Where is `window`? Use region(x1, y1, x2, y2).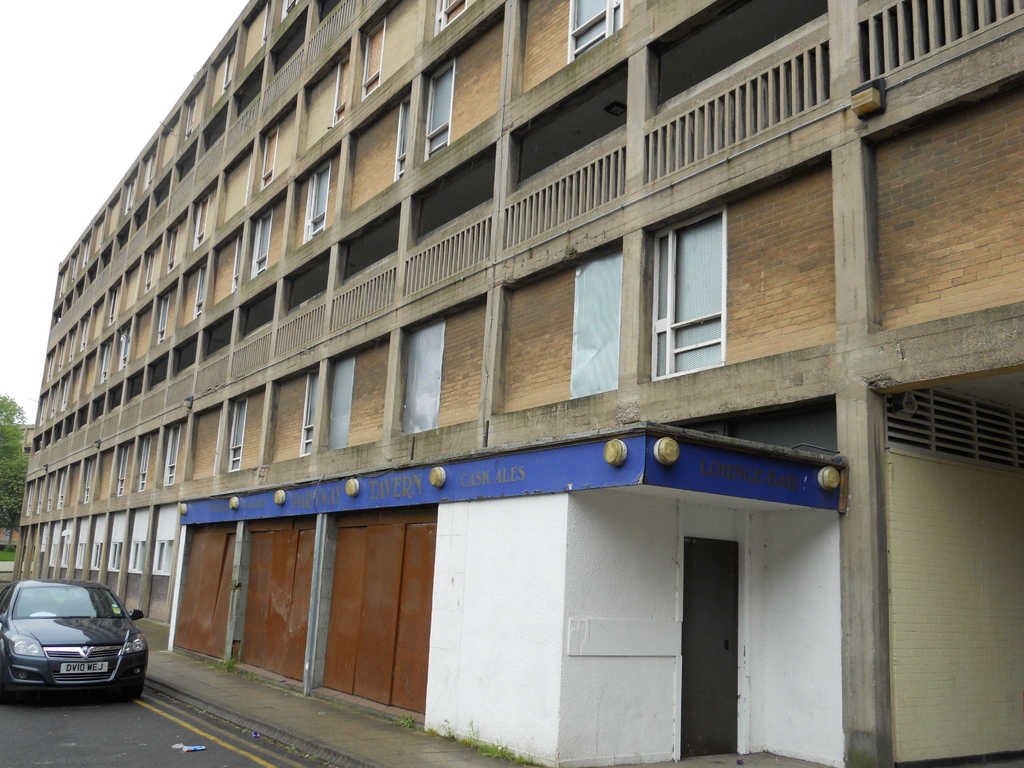
region(296, 364, 326, 450).
